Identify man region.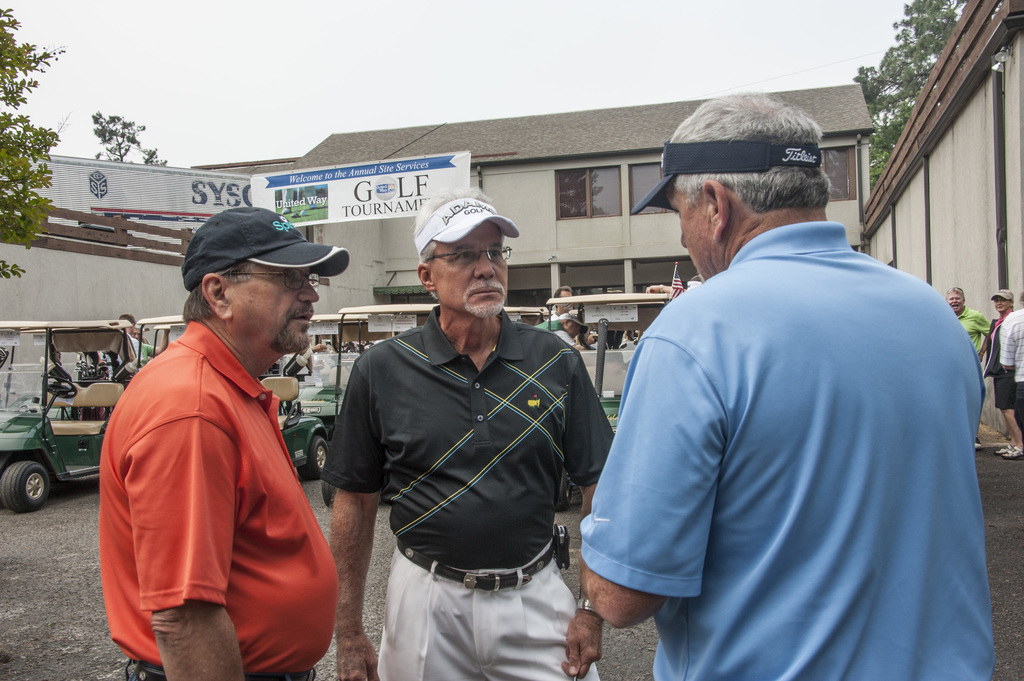
Region: left=110, top=213, right=367, bottom=680.
